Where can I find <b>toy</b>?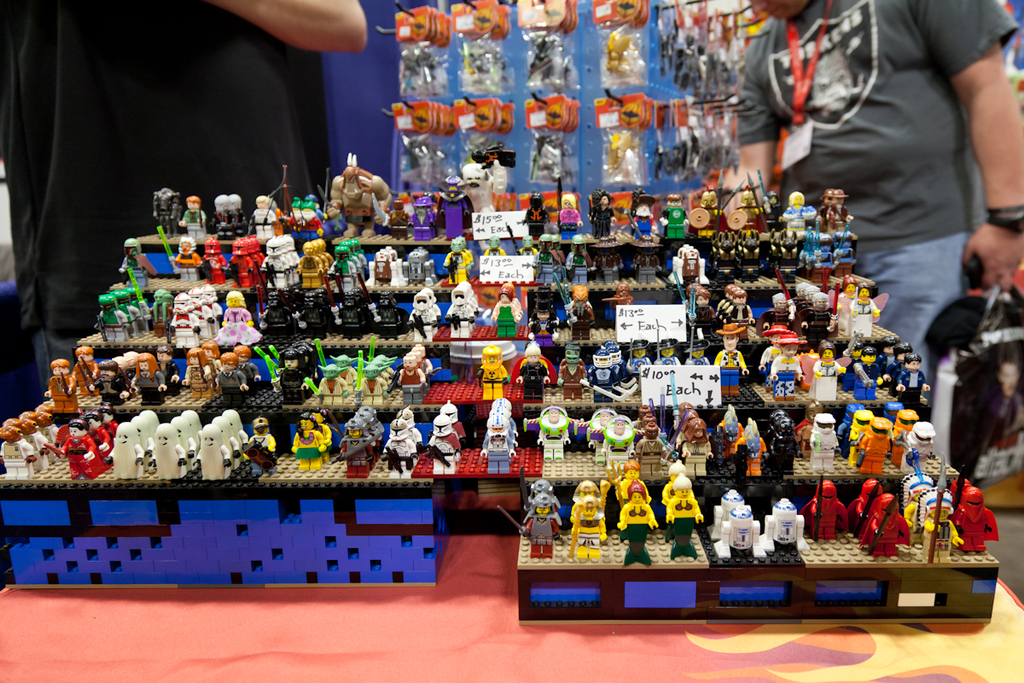
You can find it at 901 451 934 545.
